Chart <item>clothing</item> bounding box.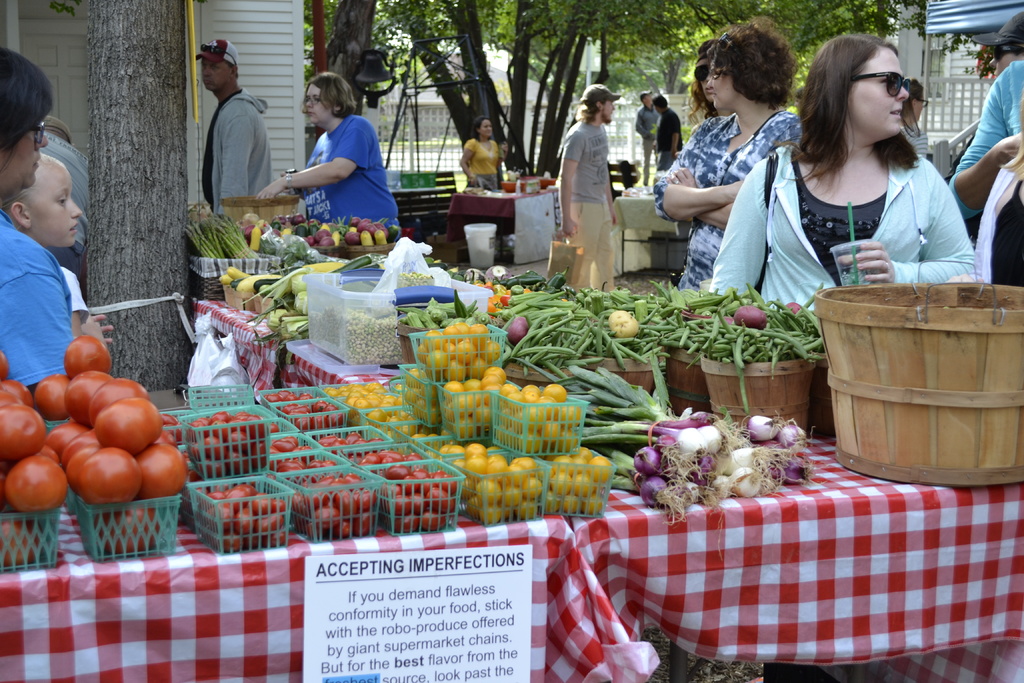
Charted: (left=637, top=108, right=660, bottom=177).
